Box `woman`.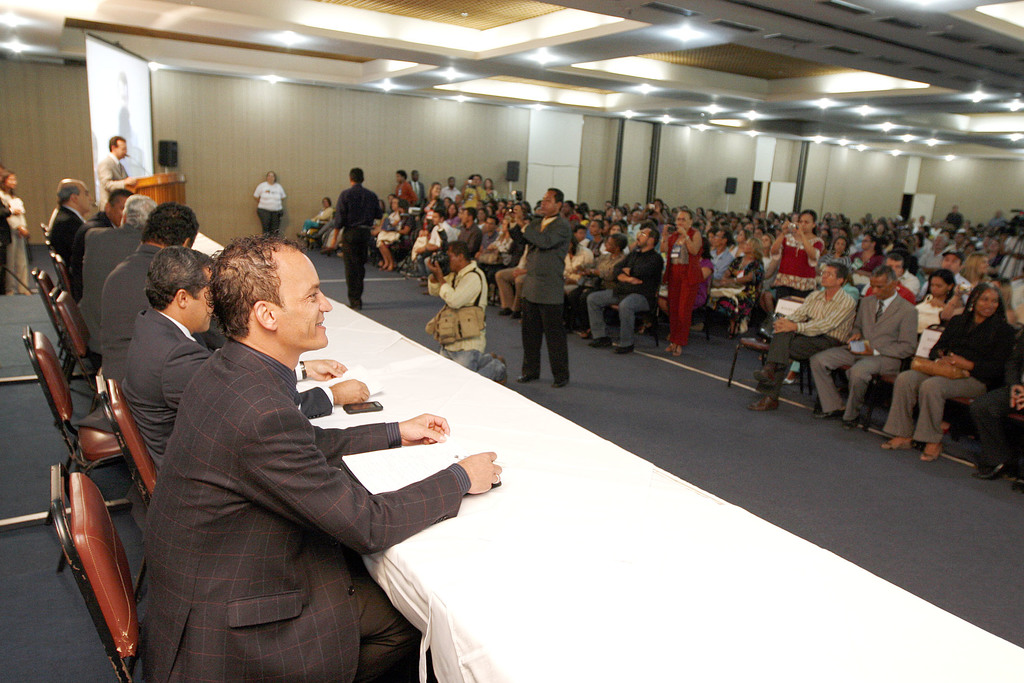
(x1=819, y1=233, x2=845, y2=287).
